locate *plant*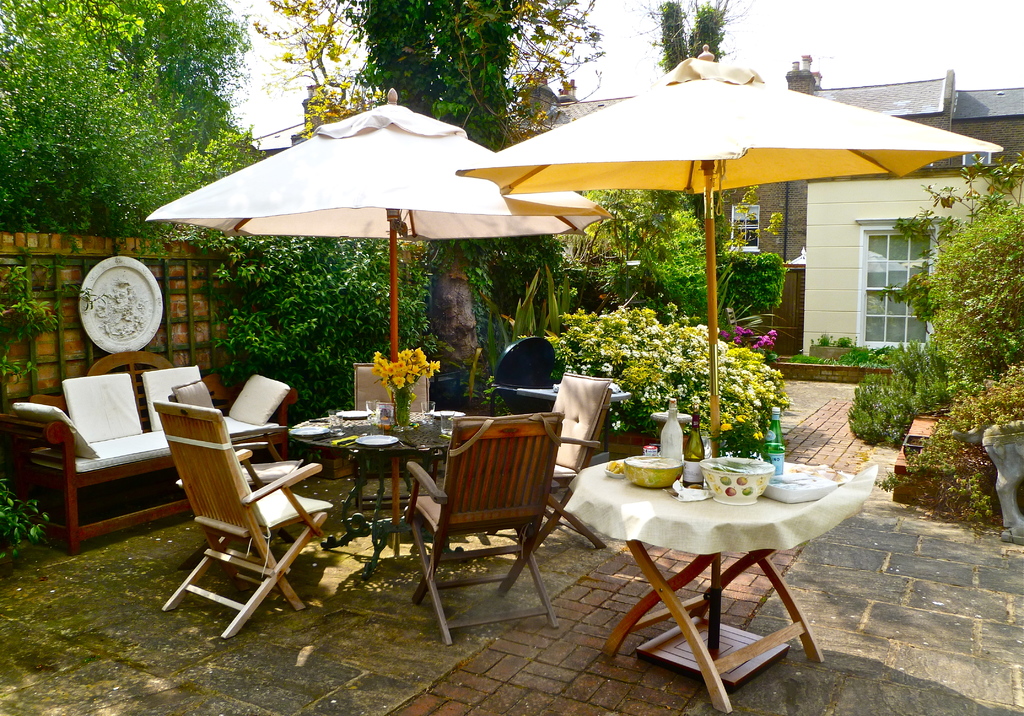
(x1=897, y1=360, x2=952, y2=415)
